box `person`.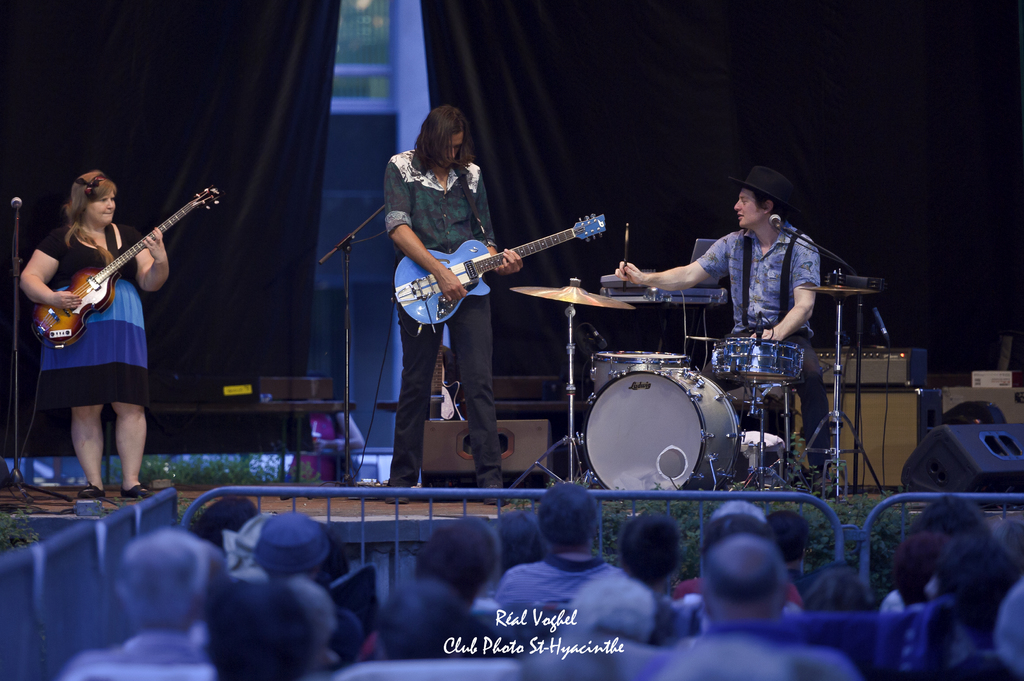
bbox(380, 98, 543, 470).
